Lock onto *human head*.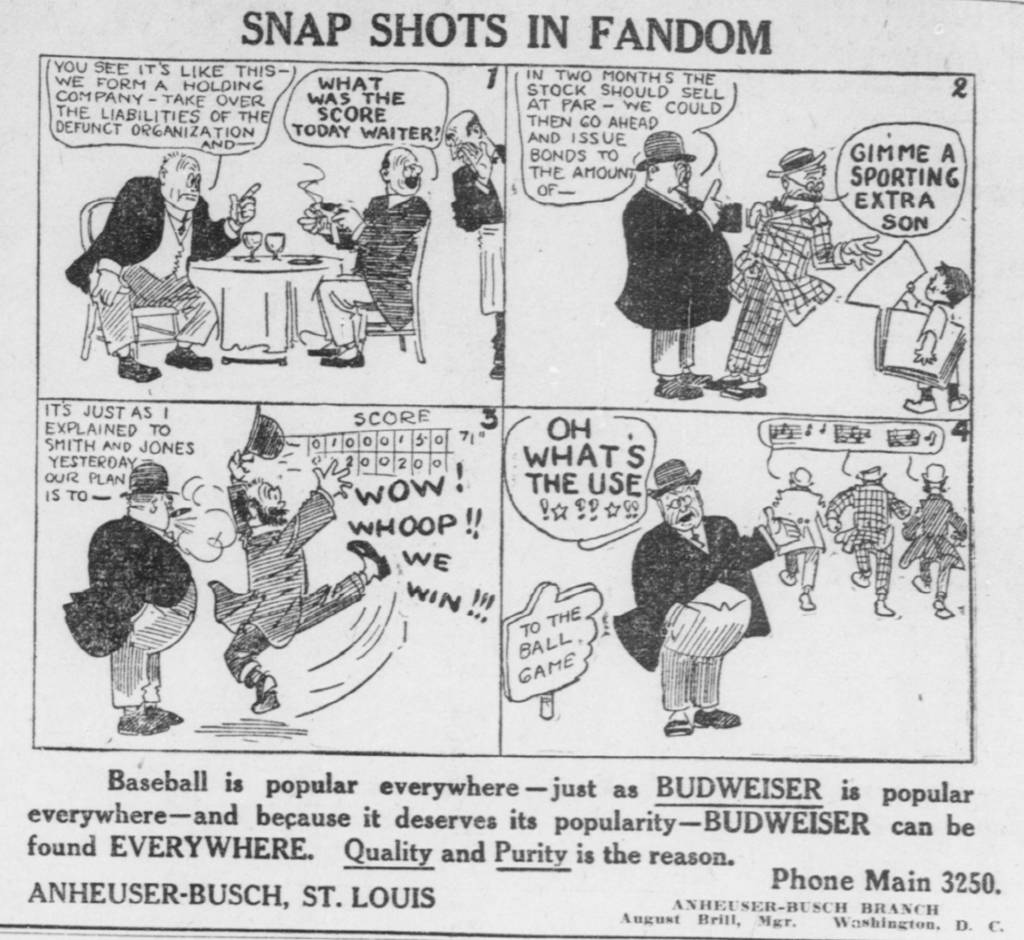
Locked: pyautogui.locateOnScreen(785, 467, 812, 487).
